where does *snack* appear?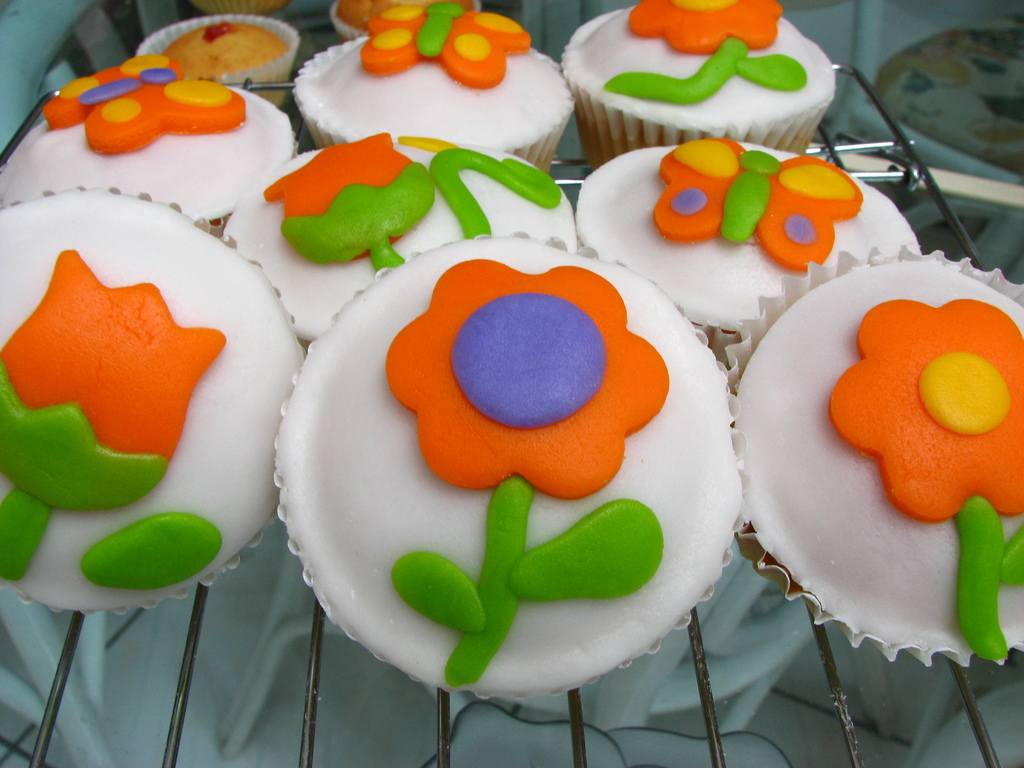
Appears at 134, 12, 305, 107.
